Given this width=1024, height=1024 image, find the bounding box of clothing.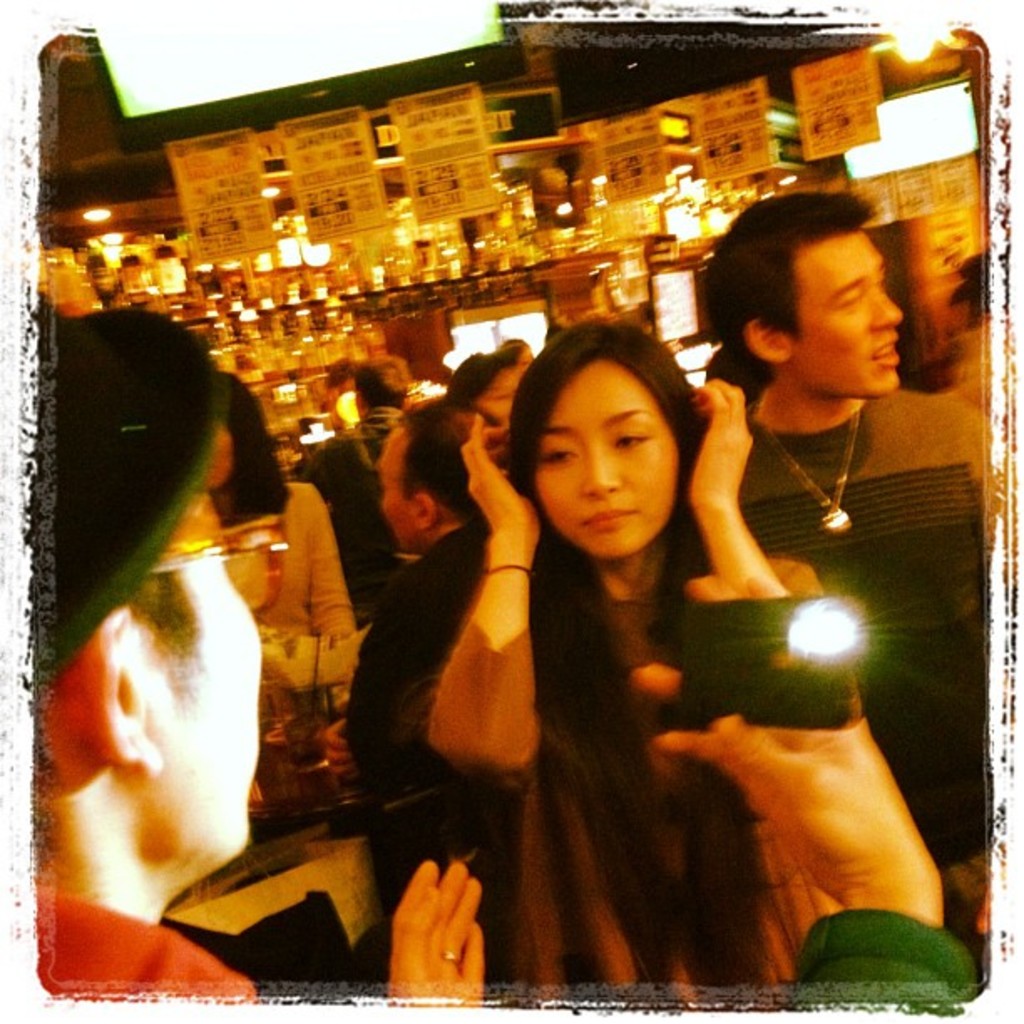
738:371:982:939.
